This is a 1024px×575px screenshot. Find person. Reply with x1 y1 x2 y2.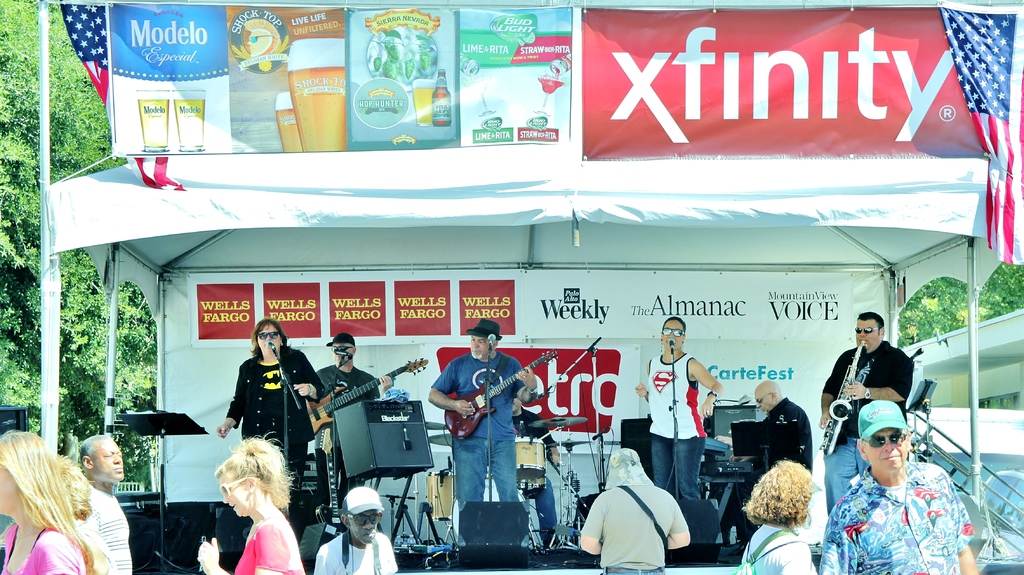
0 430 90 574.
